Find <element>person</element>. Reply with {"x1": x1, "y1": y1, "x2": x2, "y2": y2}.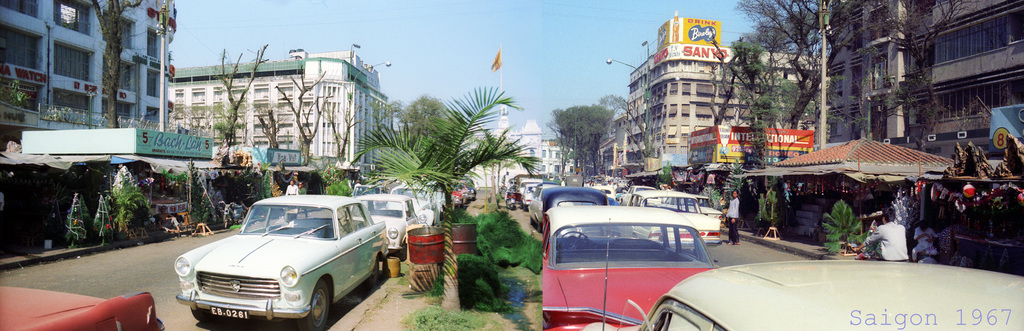
{"x1": 726, "y1": 189, "x2": 739, "y2": 246}.
